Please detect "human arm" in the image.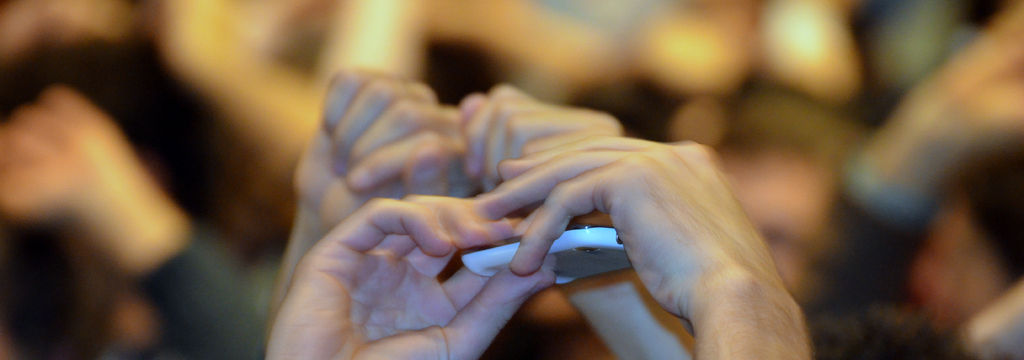
l=467, t=89, r=696, b=359.
